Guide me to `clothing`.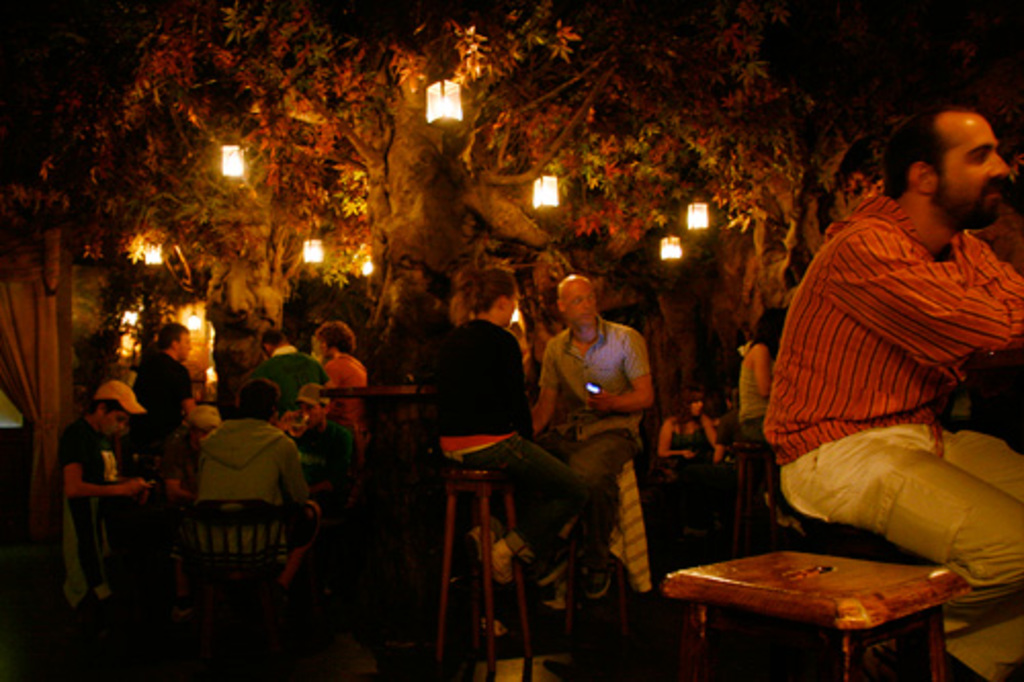
Guidance: x1=127, y1=352, x2=197, y2=463.
